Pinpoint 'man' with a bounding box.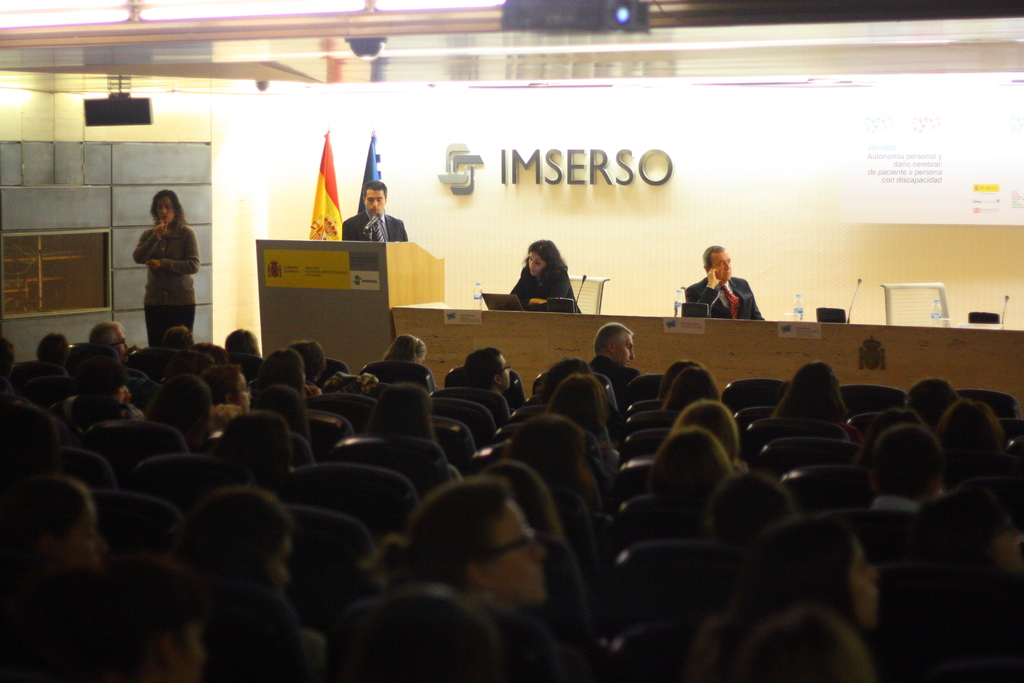
bbox=[463, 349, 516, 399].
